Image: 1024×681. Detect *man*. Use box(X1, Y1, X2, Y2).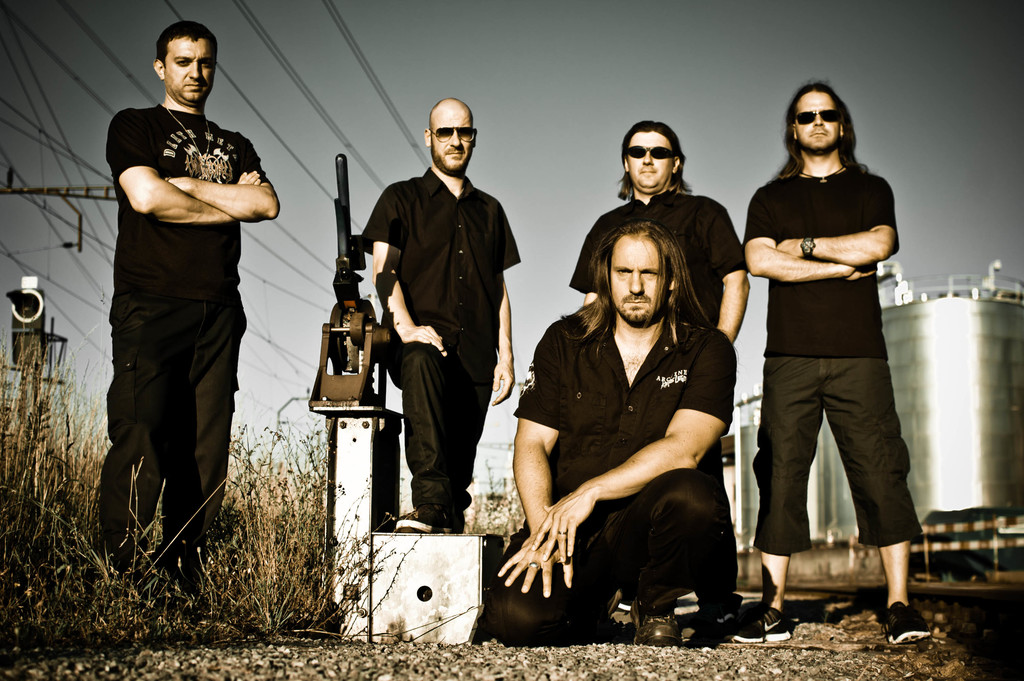
box(480, 223, 736, 650).
